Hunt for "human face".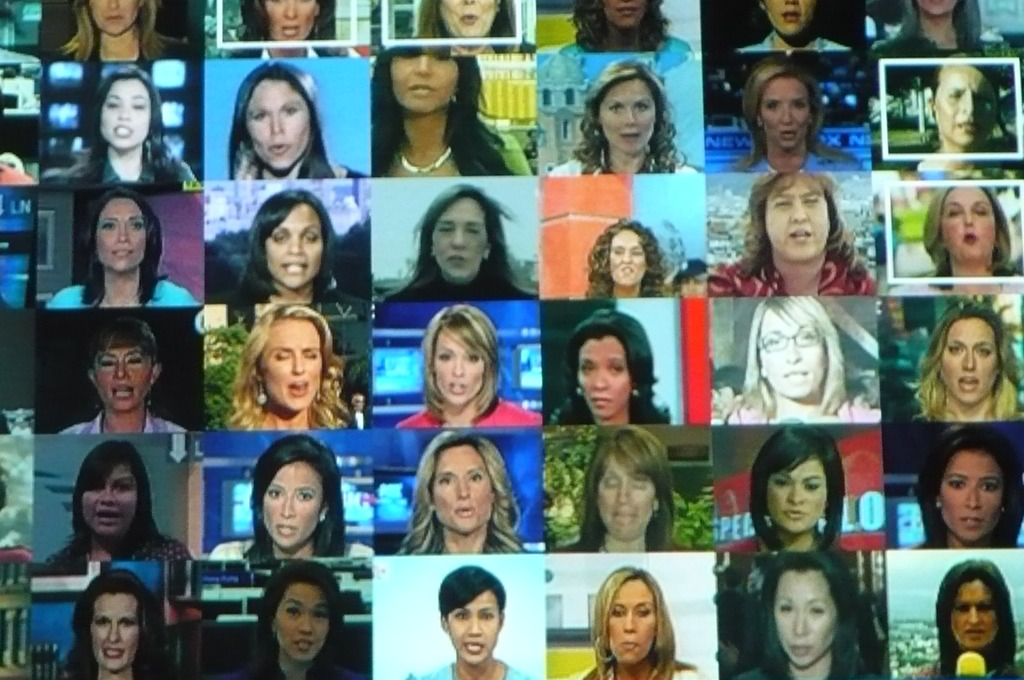
Hunted down at 430,325,493,410.
